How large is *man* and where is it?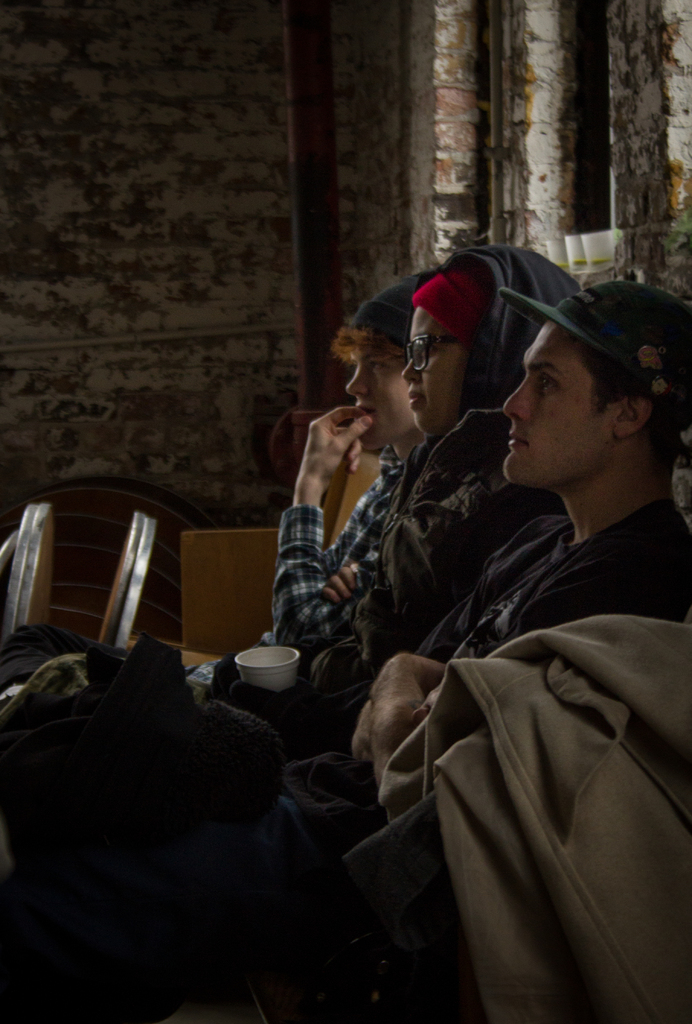
Bounding box: region(248, 268, 688, 1023).
